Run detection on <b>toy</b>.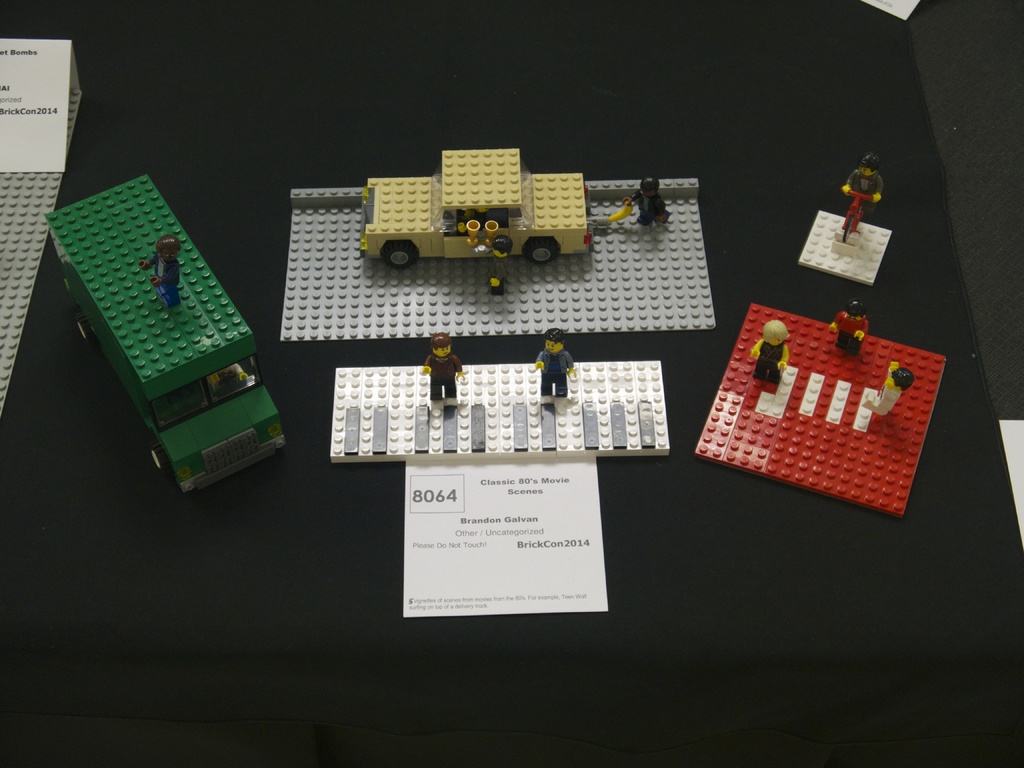
Result: left=461, top=217, right=514, bottom=289.
